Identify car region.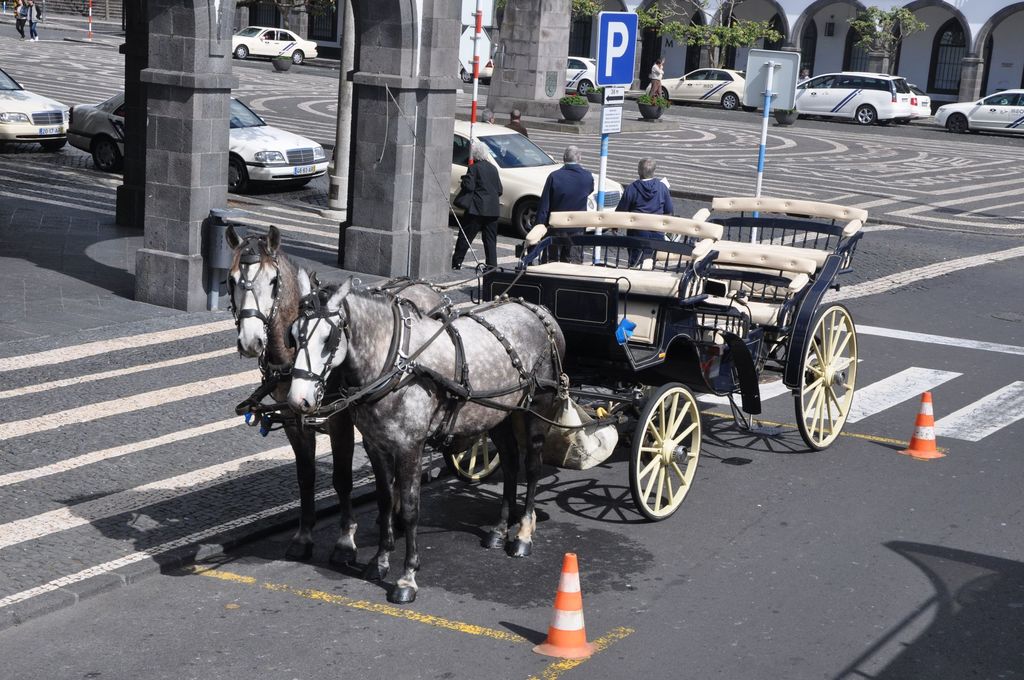
Region: {"x1": 641, "y1": 70, "x2": 740, "y2": 108}.
